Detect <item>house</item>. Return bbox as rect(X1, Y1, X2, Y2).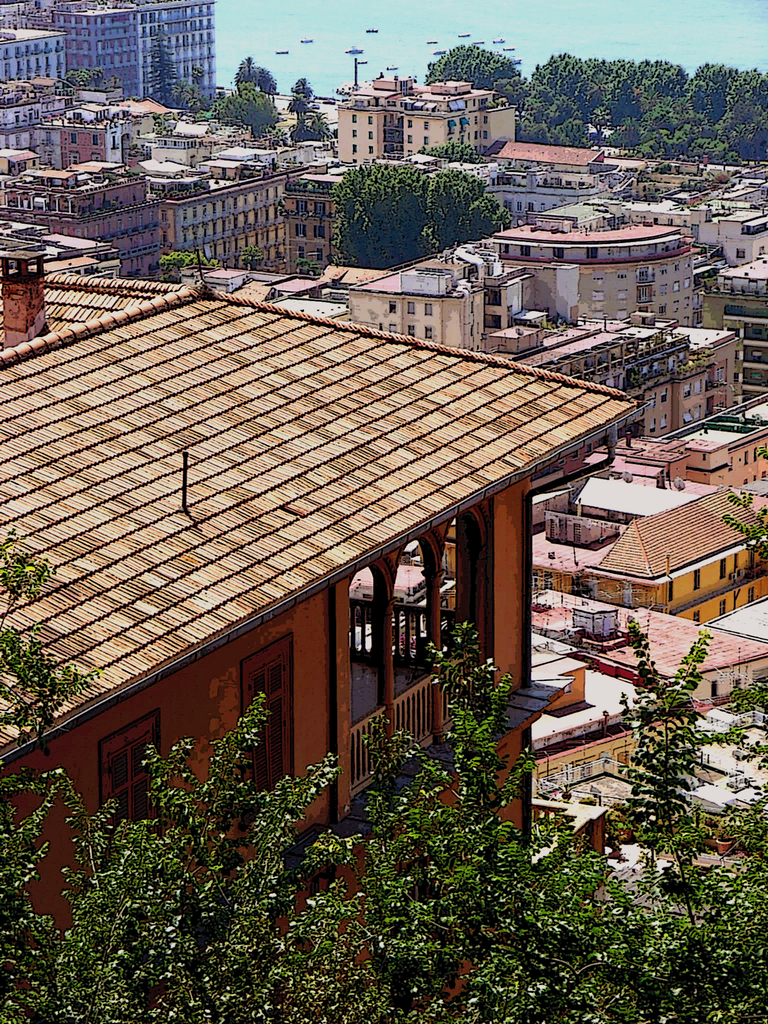
rect(49, 0, 144, 101).
